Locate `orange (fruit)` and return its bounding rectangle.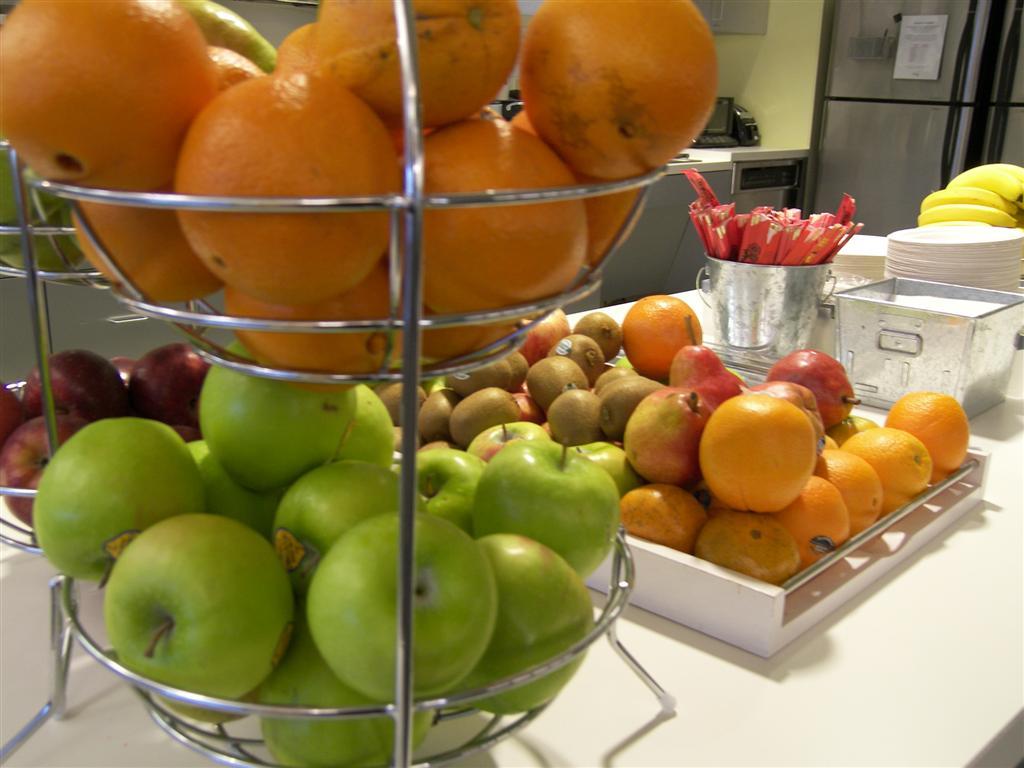
(622,490,699,543).
